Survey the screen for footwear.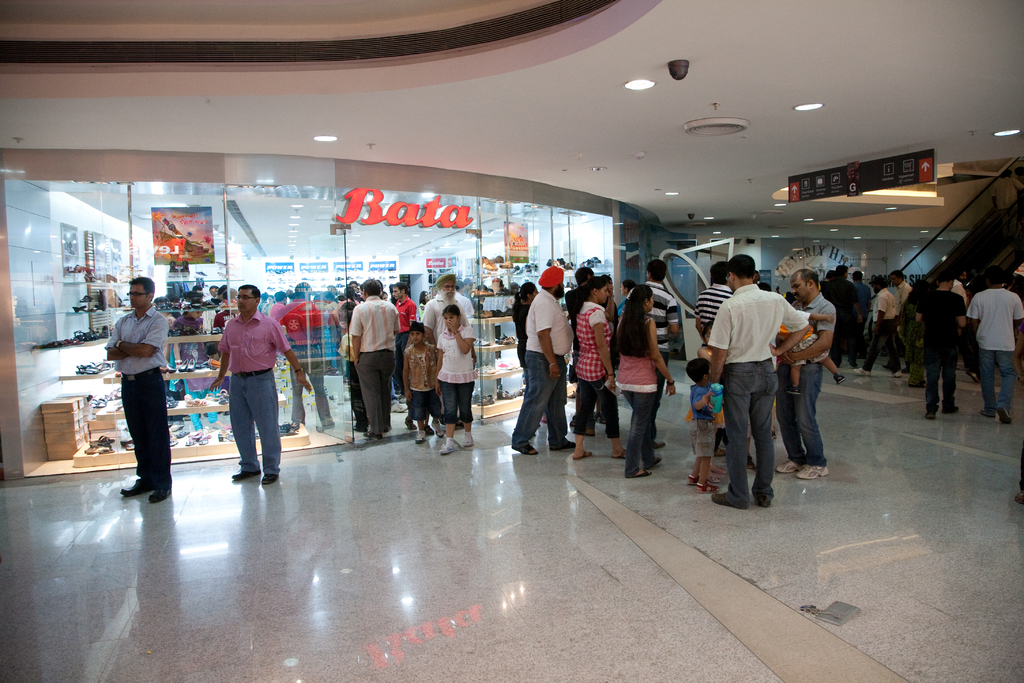
Survey found: bbox=(612, 447, 628, 462).
